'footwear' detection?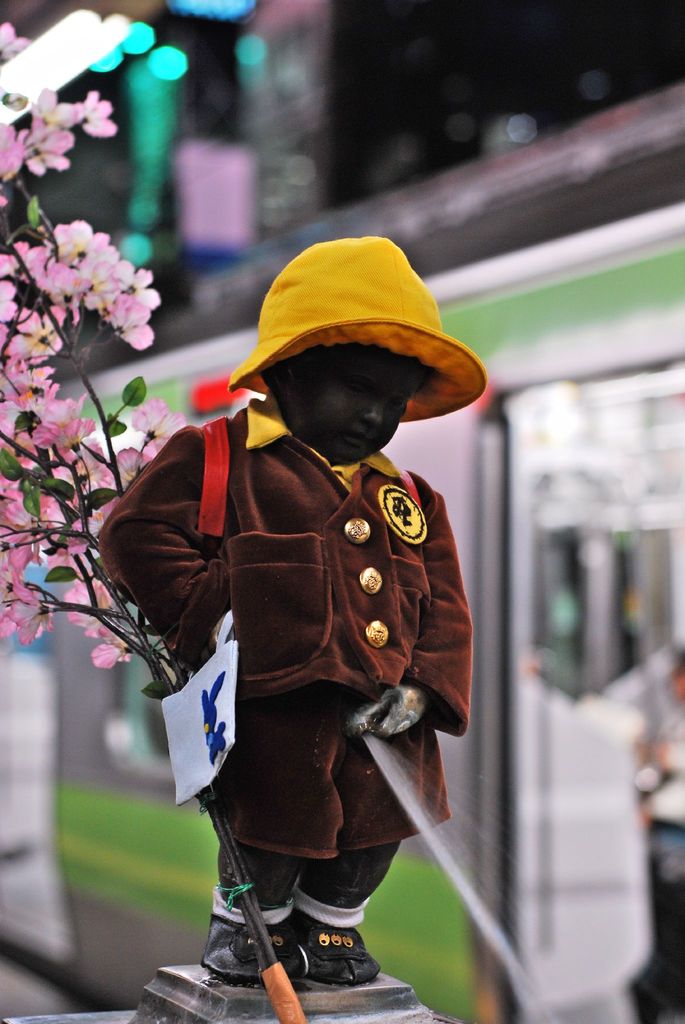
[left=293, top=908, right=380, bottom=988]
